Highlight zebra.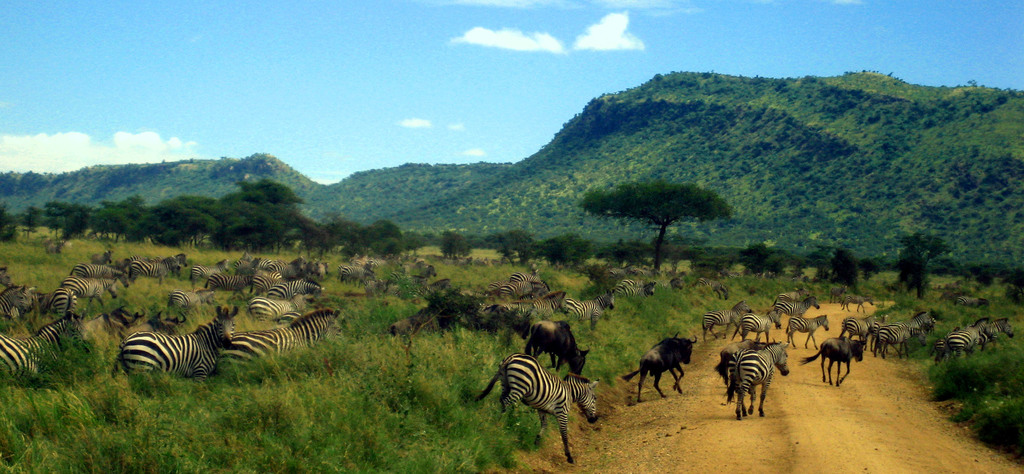
Highlighted region: box=[721, 341, 791, 421].
